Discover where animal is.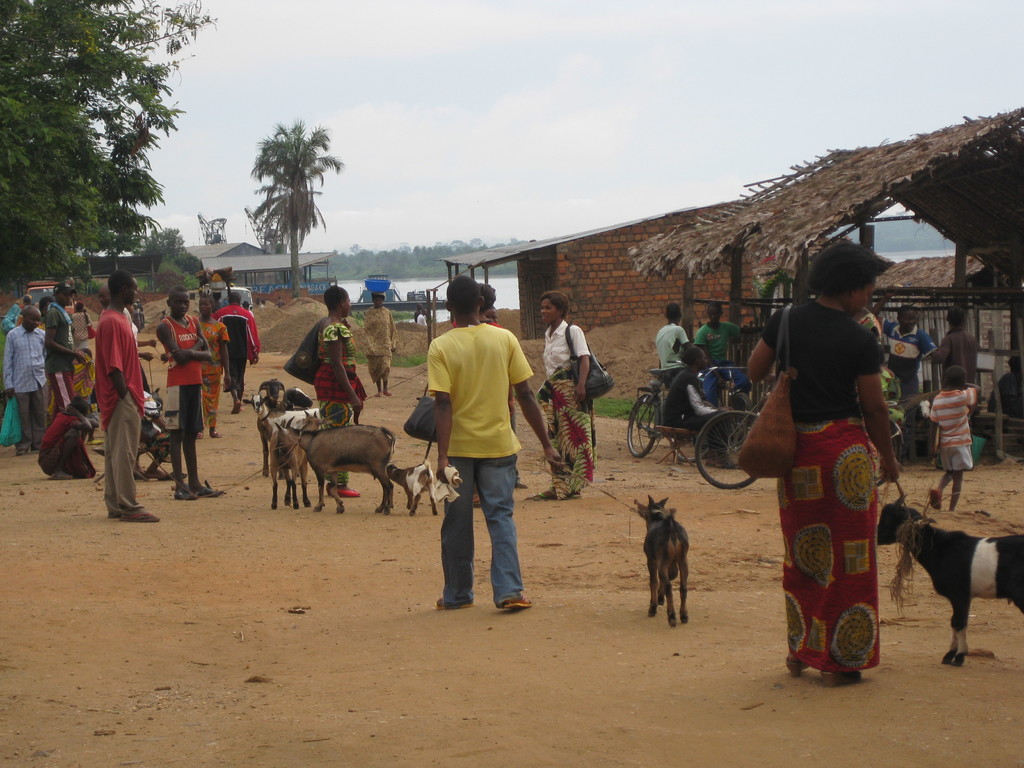
Discovered at <region>880, 494, 1023, 684</region>.
